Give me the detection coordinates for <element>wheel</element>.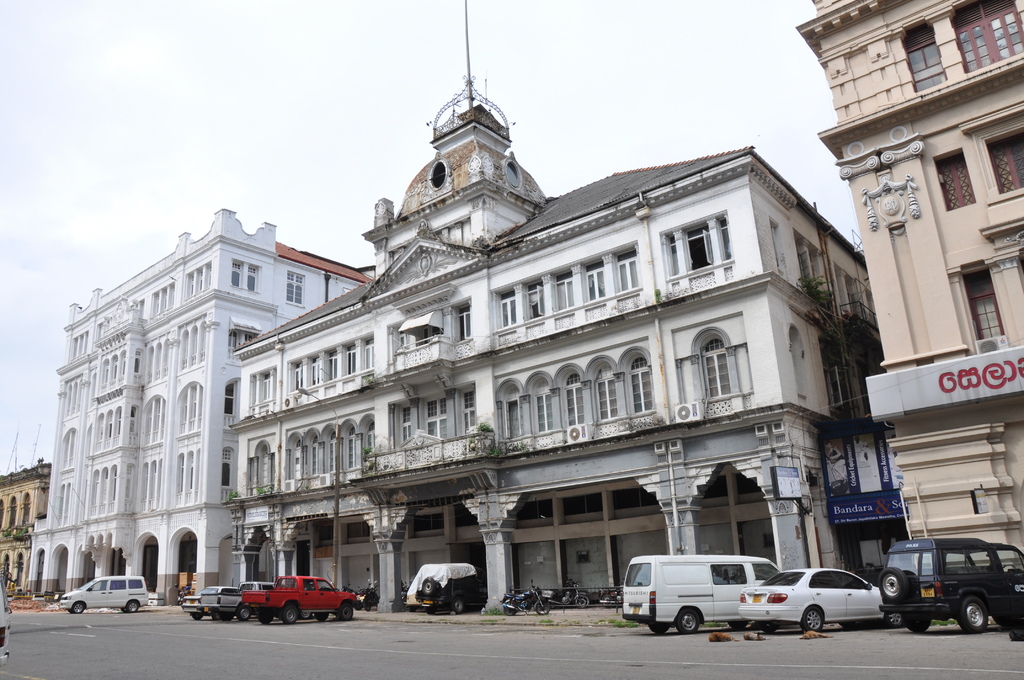
<bbox>317, 613, 328, 623</bbox>.
